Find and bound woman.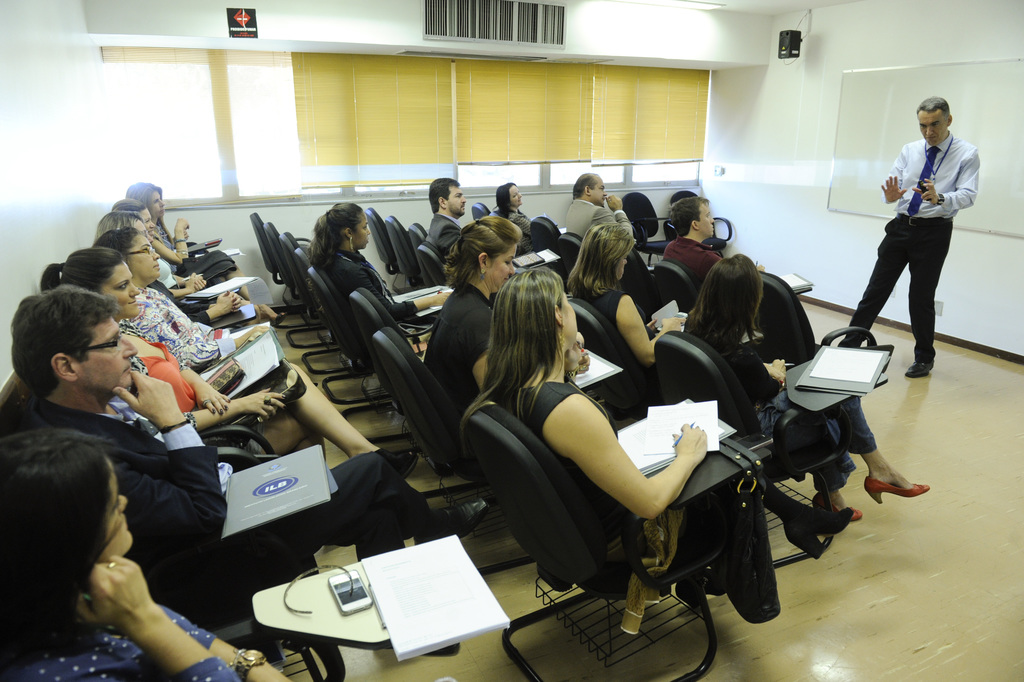
Bound: [x1=565, y1=223, x2=692, y2=384].
